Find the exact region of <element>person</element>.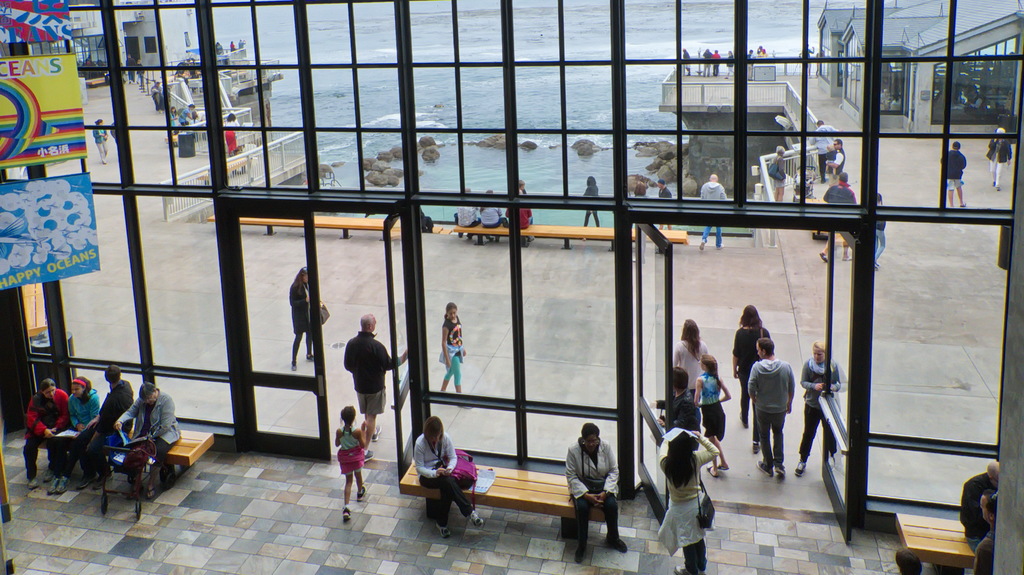
Exact region: x1=824 y1=147 x2=834 y2=180.
